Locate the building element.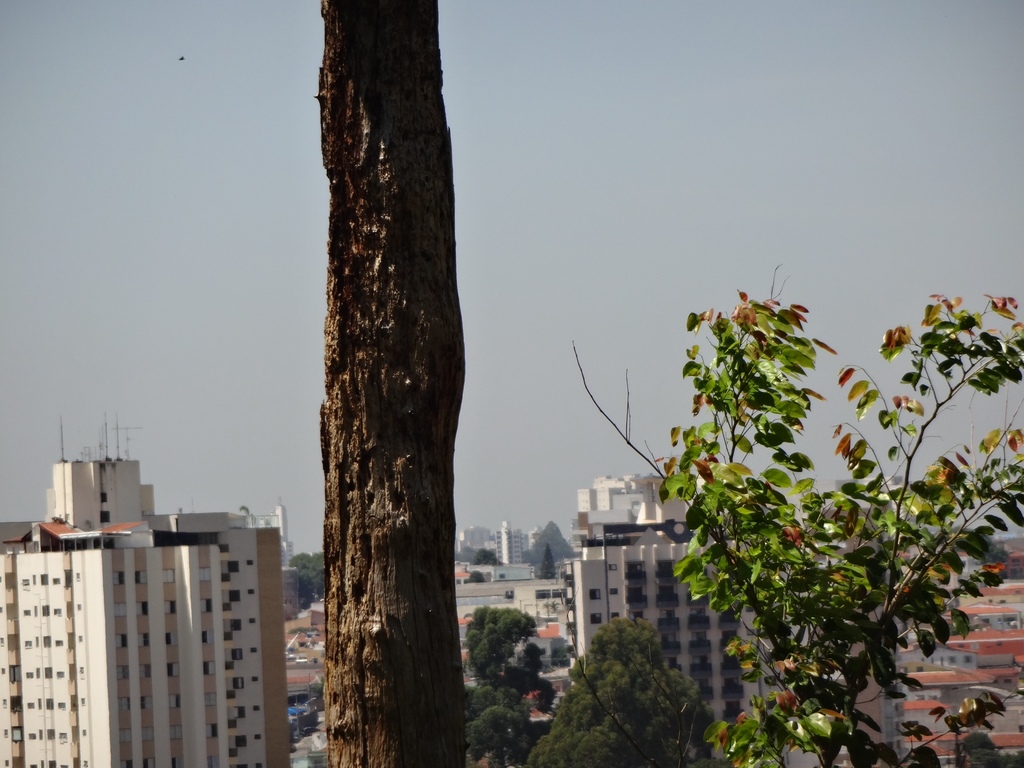
Element bbox: 553,477,767,741.
